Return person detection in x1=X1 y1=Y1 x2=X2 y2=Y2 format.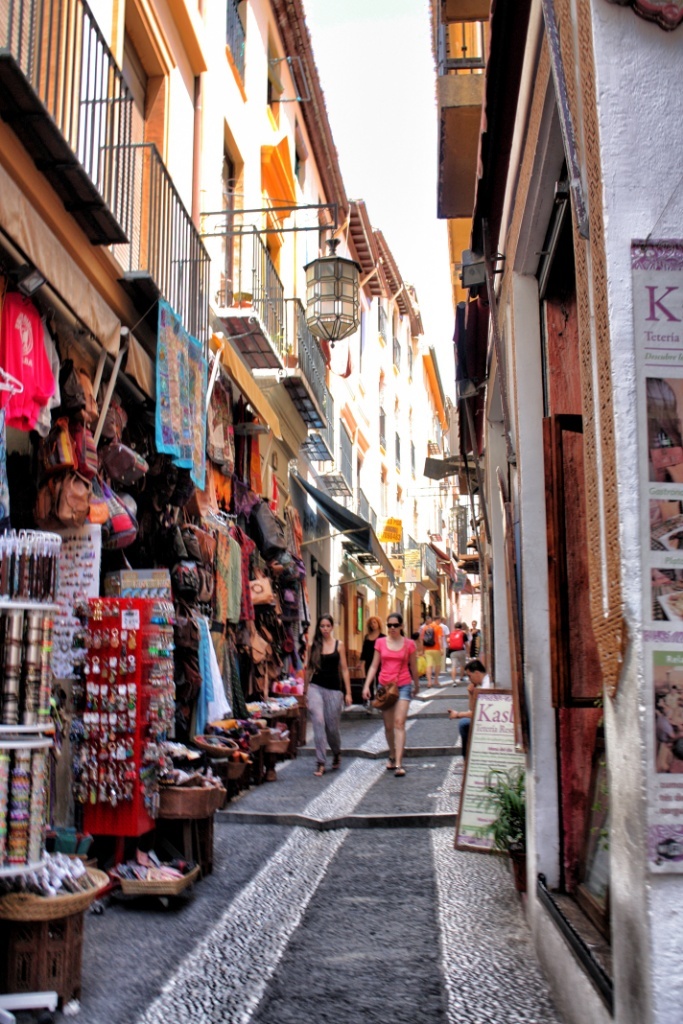
x1=417 y1=613 x2=429 y2=676.
